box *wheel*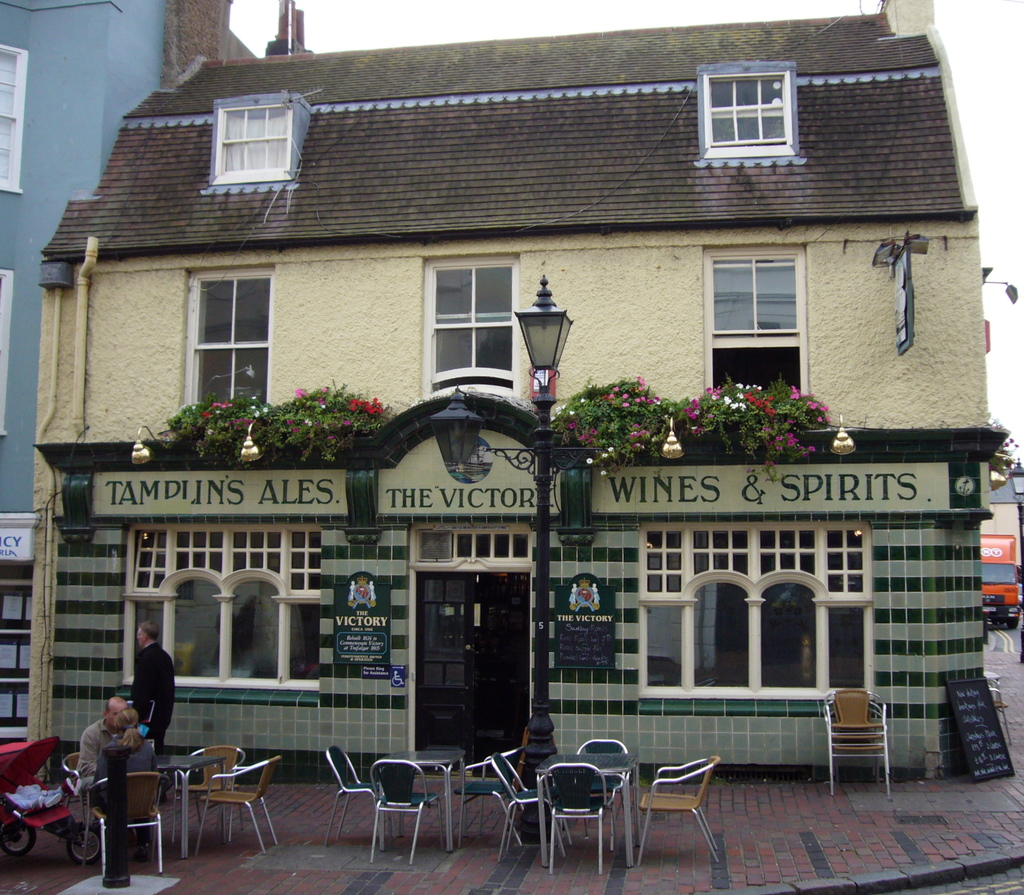
bbox=(1007, 613, 1021, 630)
